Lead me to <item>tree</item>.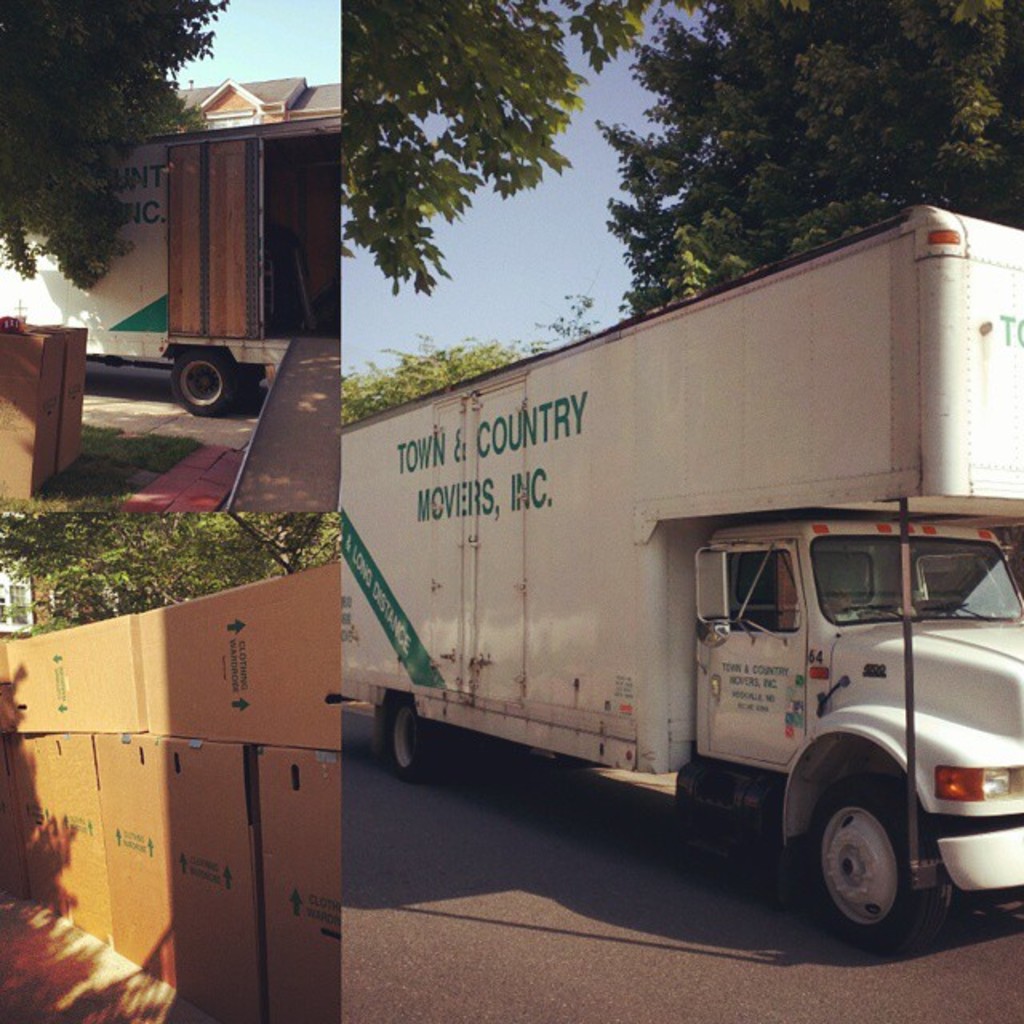
Lead to box=[598, 0, 1022, 315].
